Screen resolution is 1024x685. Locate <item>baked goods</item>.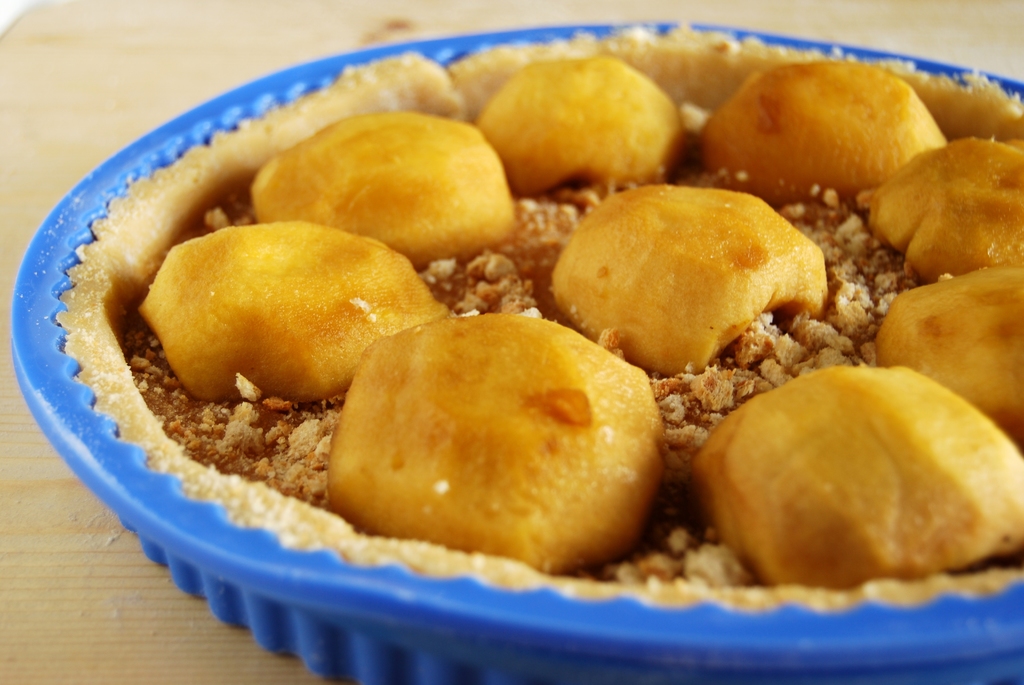
550:181:829:374.
